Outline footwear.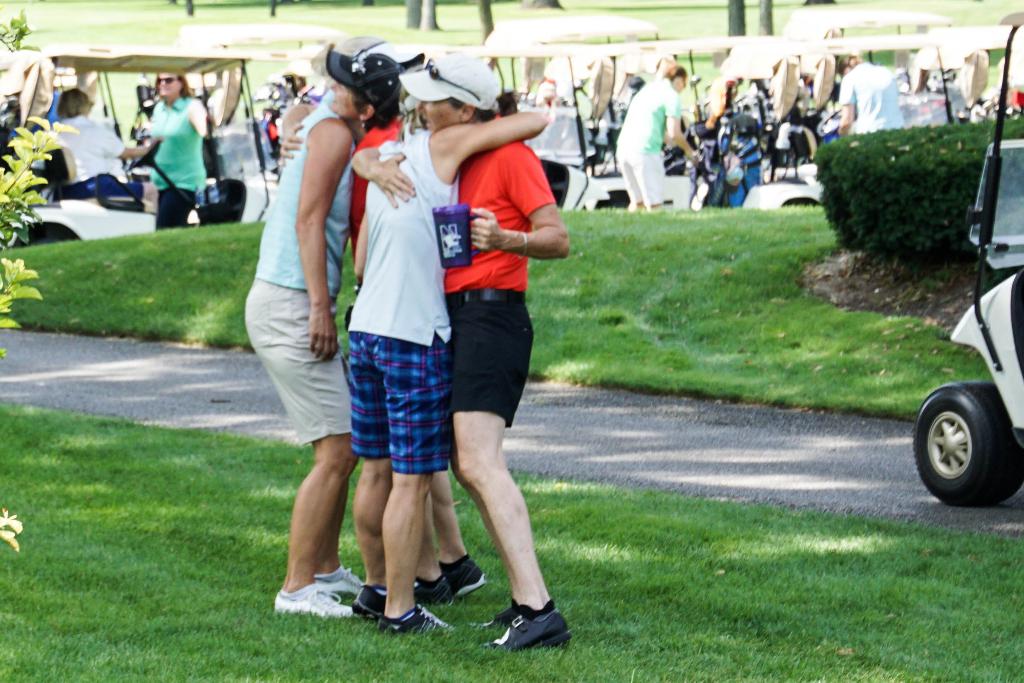
Outline: rect(269, 577, 356, 629).
